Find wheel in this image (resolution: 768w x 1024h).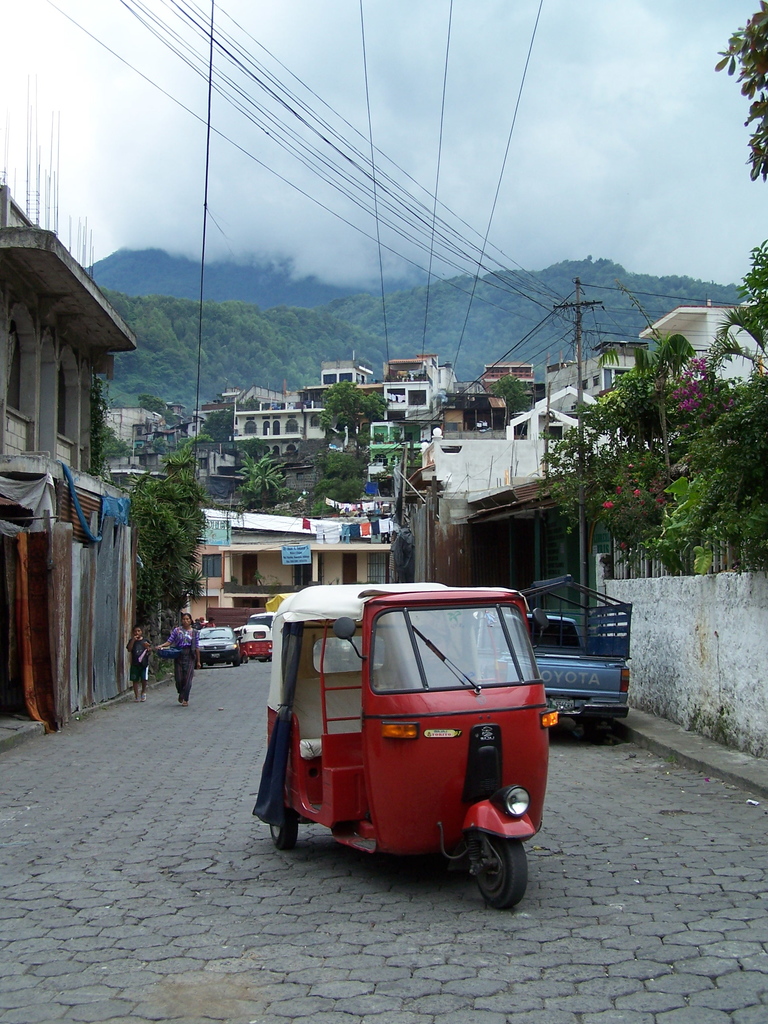
BBox(582, 723, 618, 740).
